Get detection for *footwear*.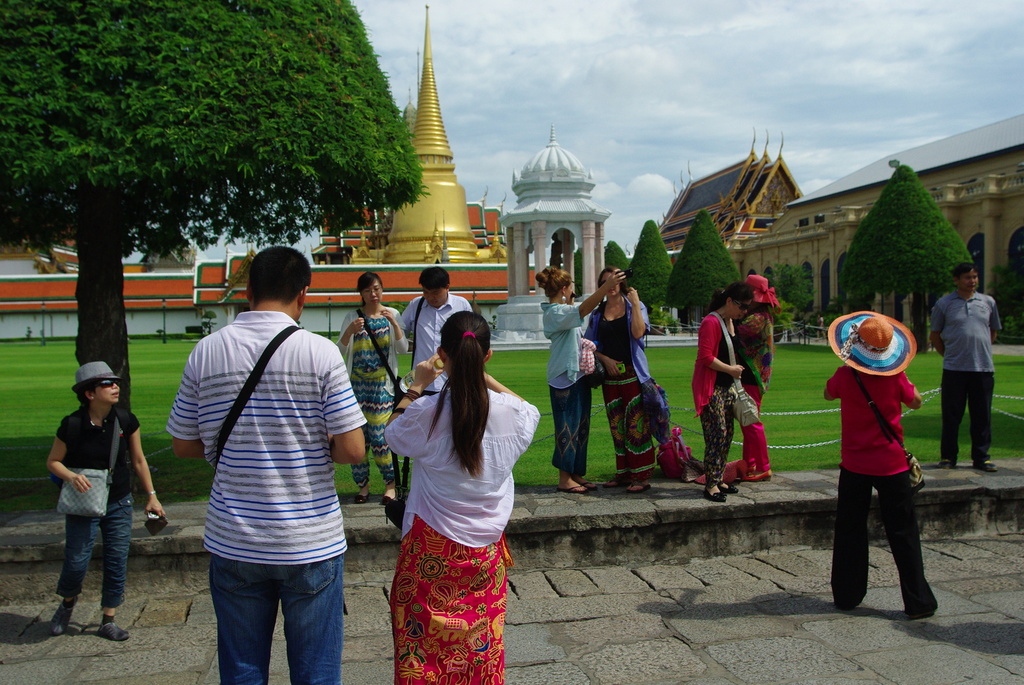
Detection: crop(48, 604, 73, 640).
